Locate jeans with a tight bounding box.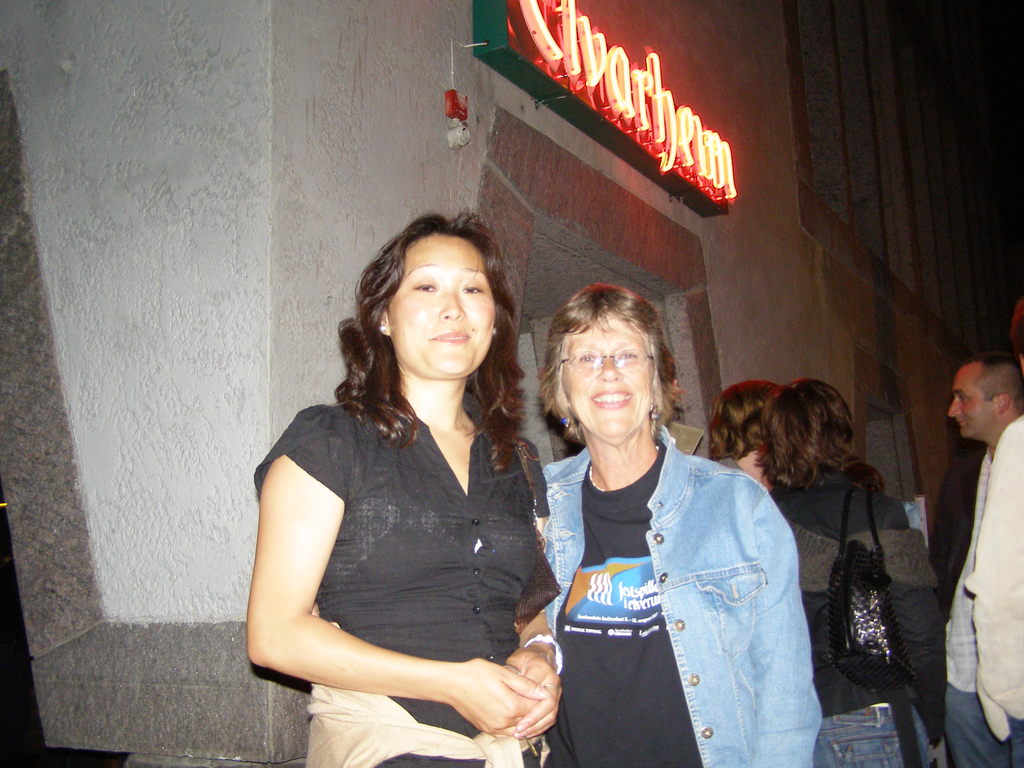
l=815, t=698, r=932, b=767.
